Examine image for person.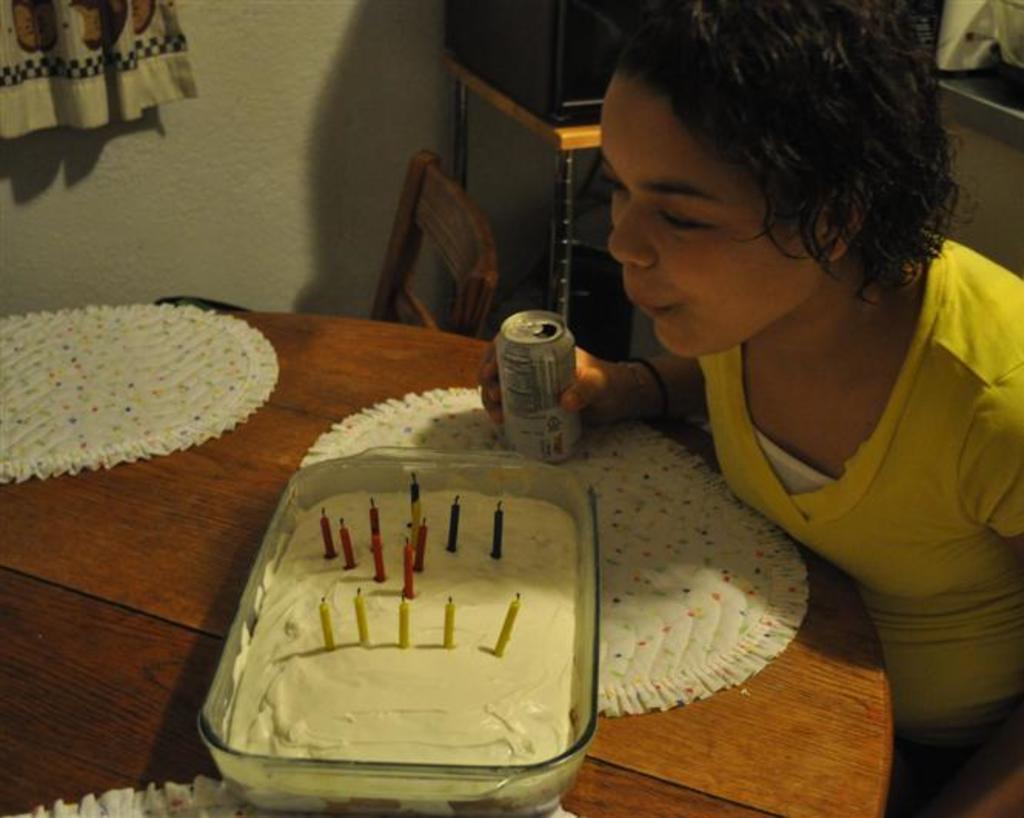
Examination result: 477/5/1022/816.
